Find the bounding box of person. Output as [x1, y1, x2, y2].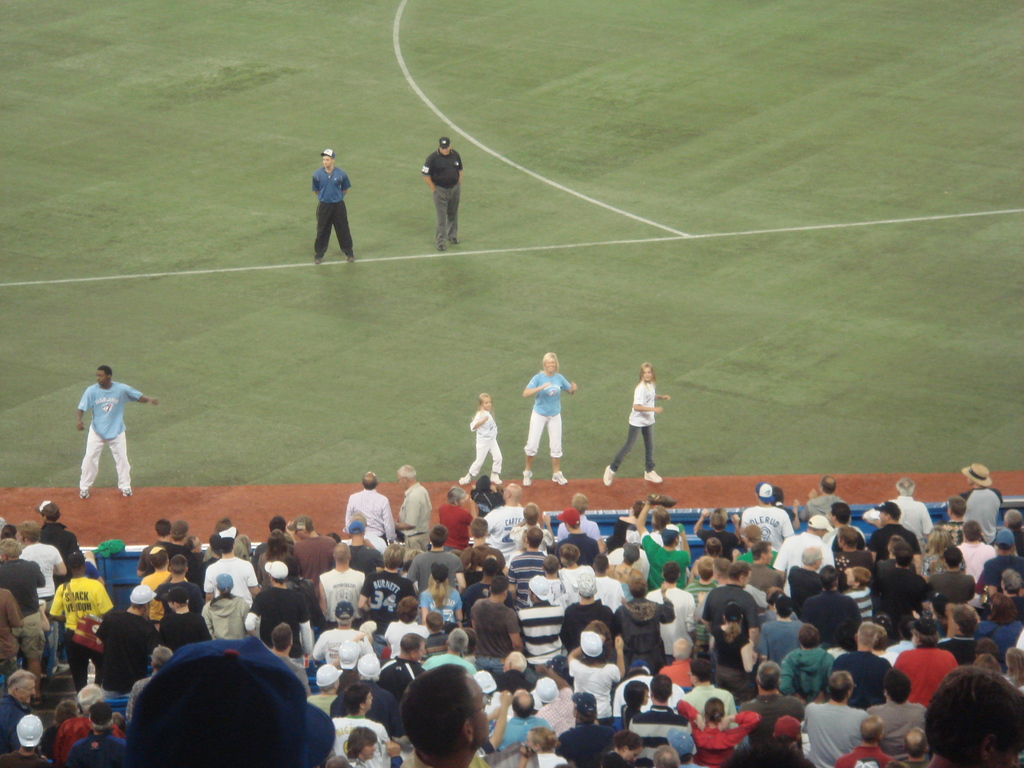
[436, 484, 475, 556].
